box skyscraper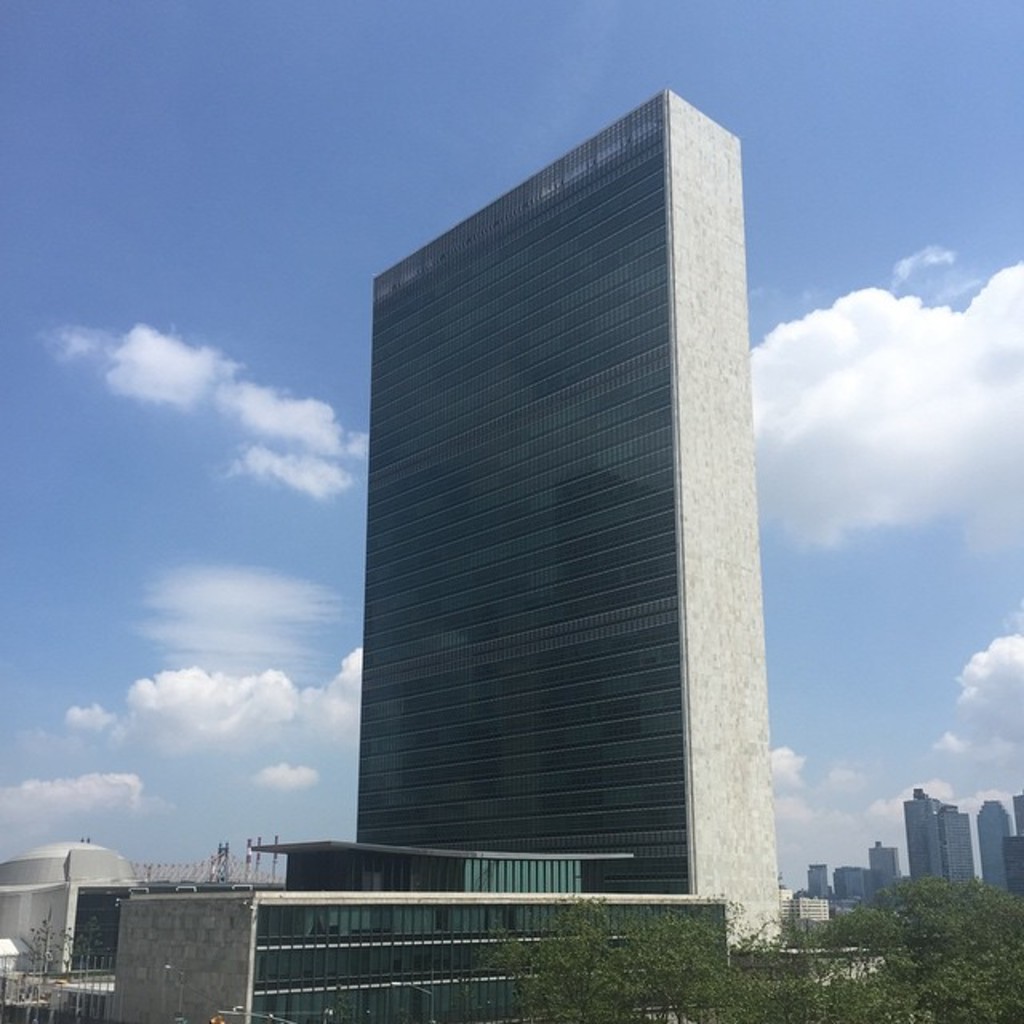
[811,862,827,904]
